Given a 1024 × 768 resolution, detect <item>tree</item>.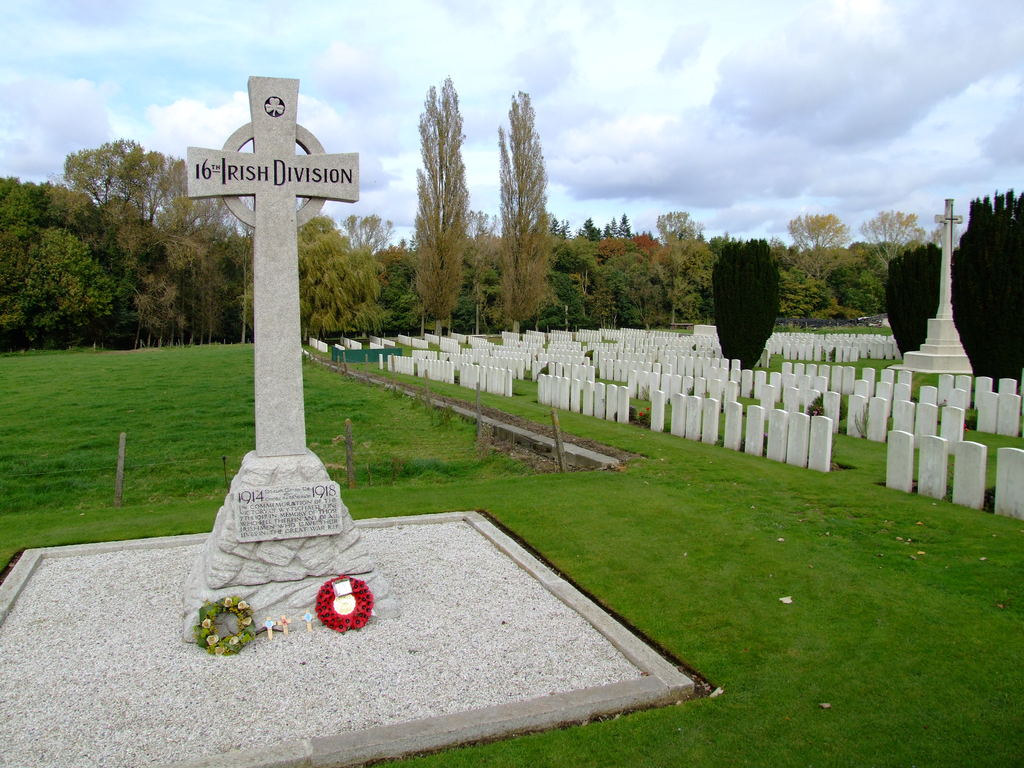
bbox(300, 210, 415, 331).
